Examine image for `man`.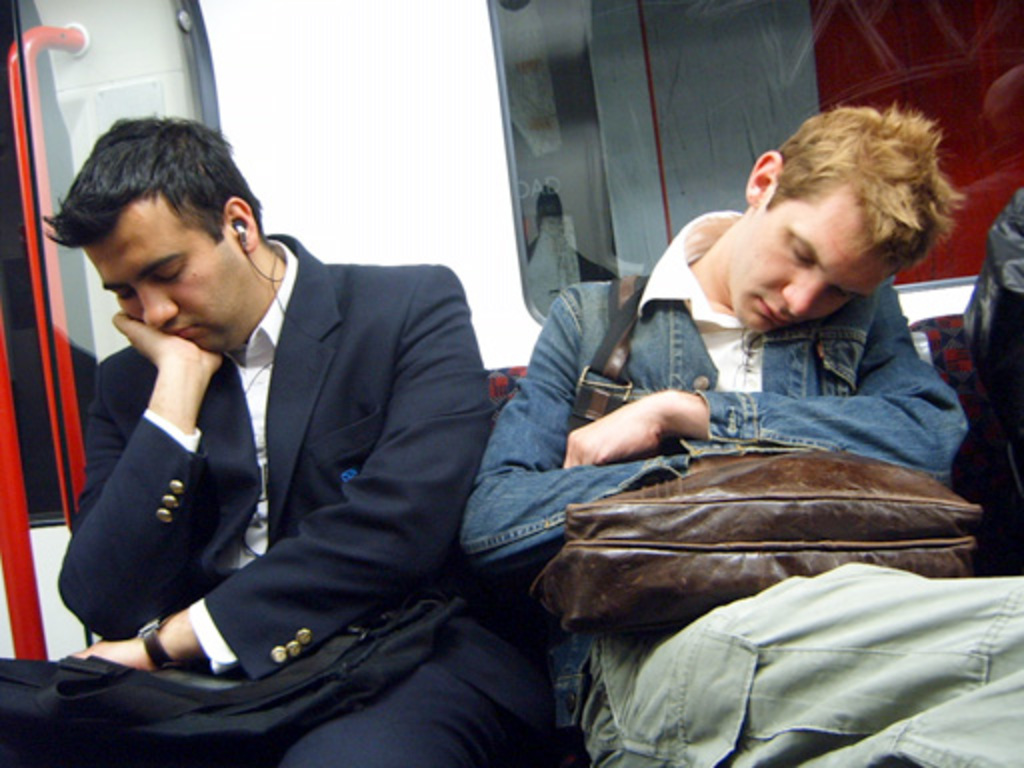
Examination result: box=[0, 110, 570, 766].
